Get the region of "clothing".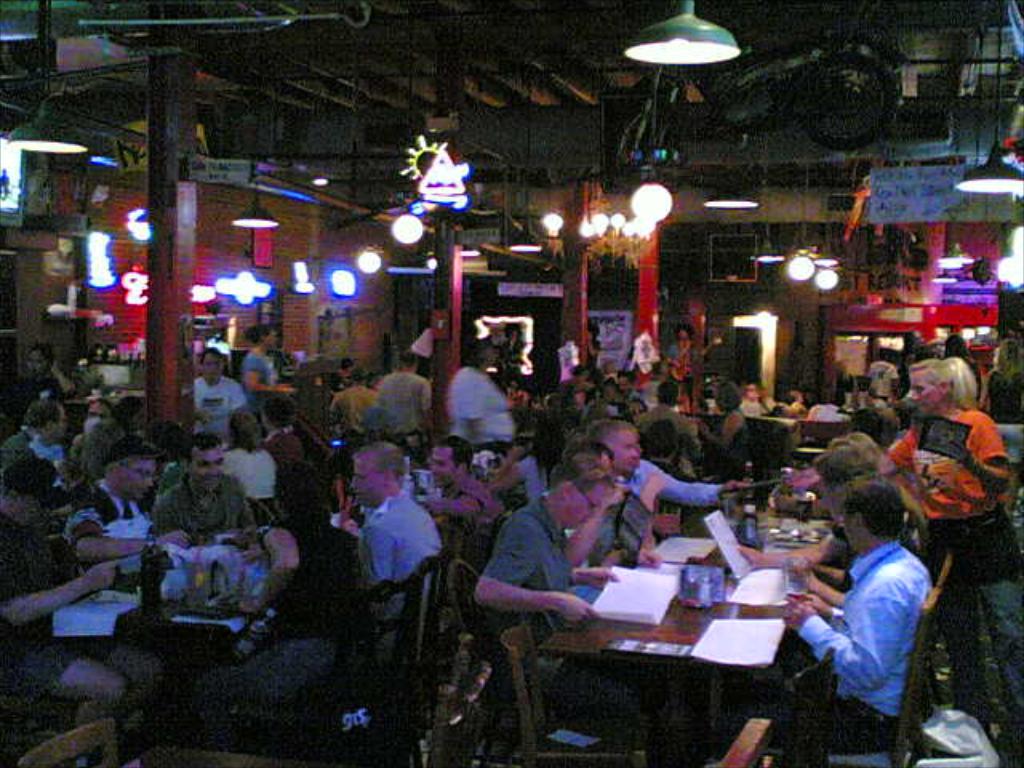
(left=219, top=522, right=330, bottom=699).
